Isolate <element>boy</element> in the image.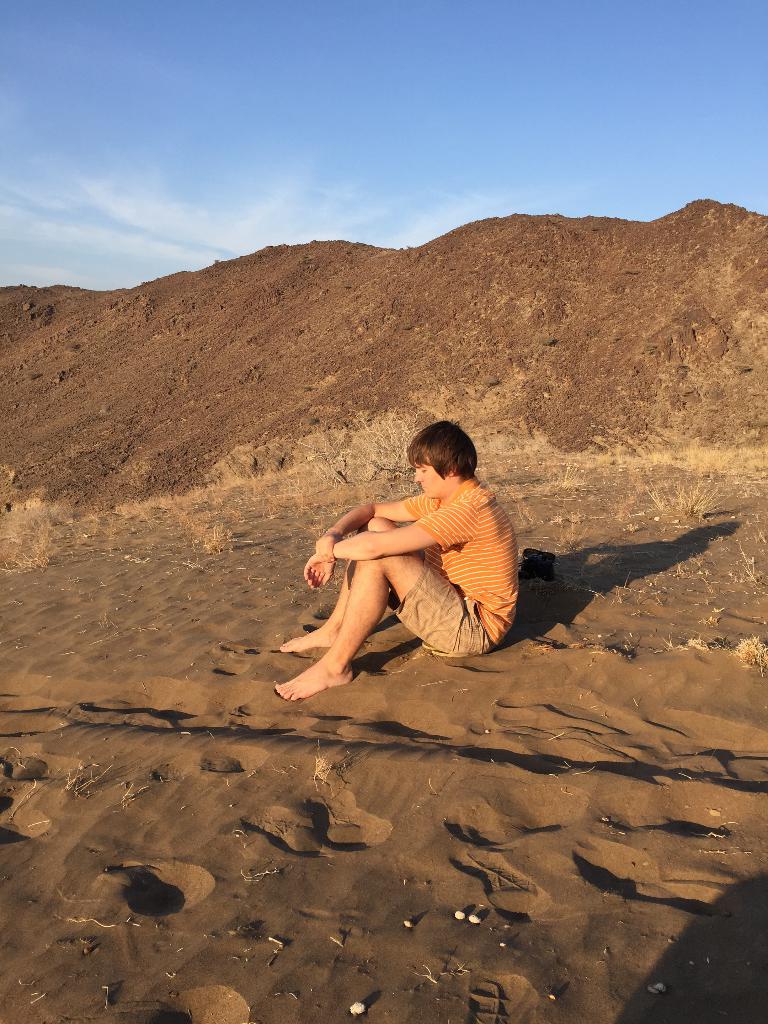
Isolated region: bbox=[280, 416, 519, 697].
